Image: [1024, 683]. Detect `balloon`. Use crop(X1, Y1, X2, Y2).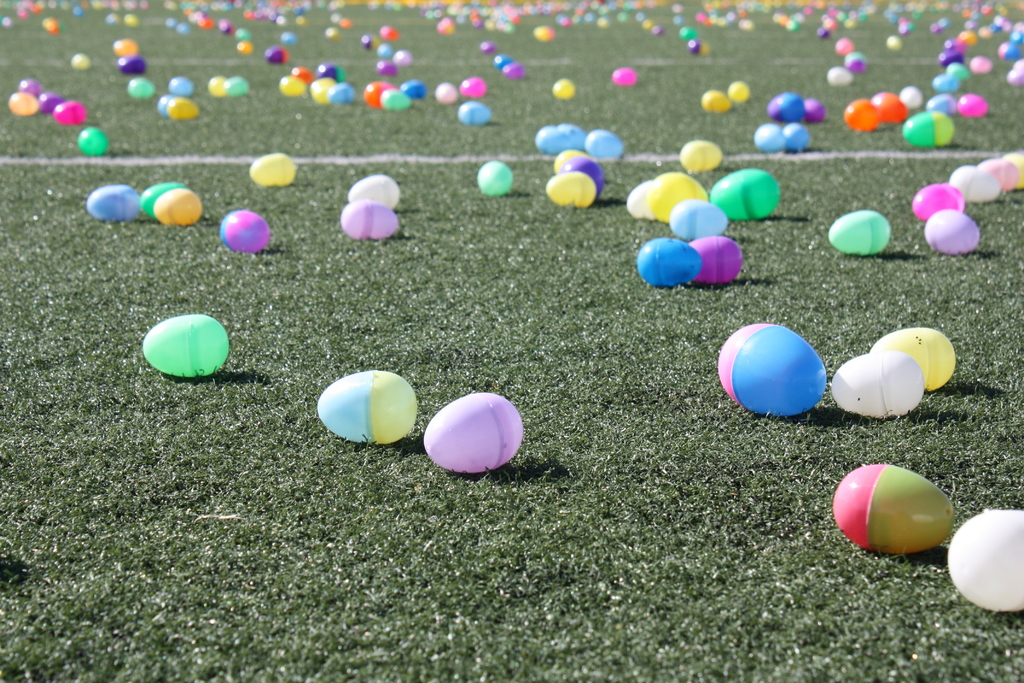
crop(946, 63, 976, 83).
